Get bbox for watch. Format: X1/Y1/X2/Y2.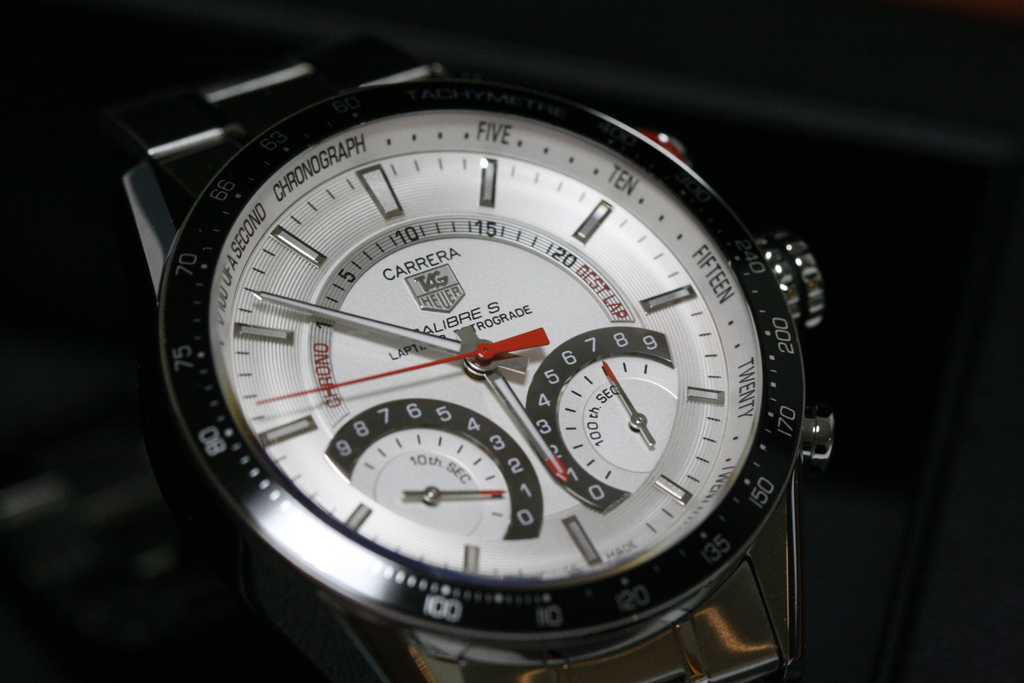
116/55/857/682.
